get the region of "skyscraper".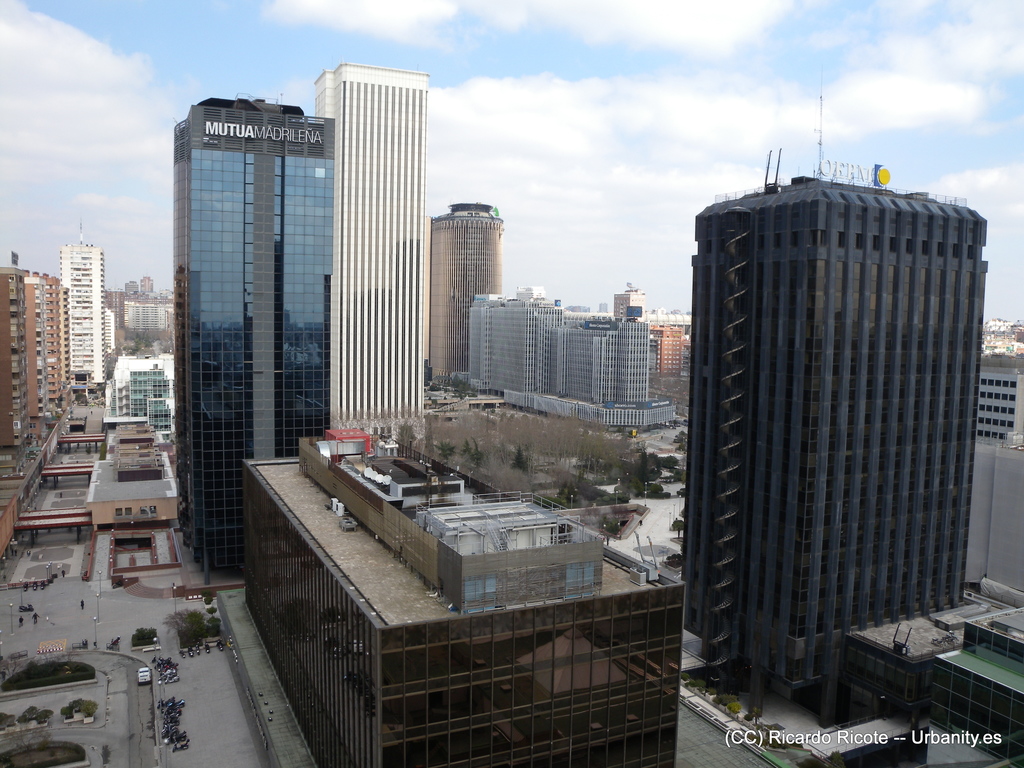
168:86:335:581.
